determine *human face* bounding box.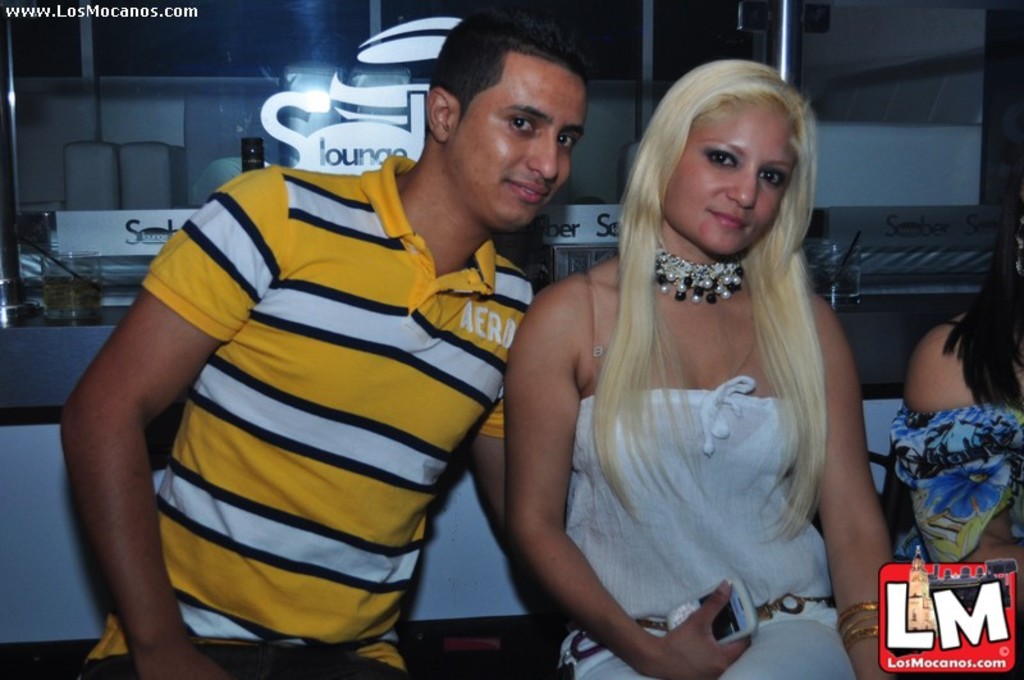
Determined: x1=660, y1=101, x2=803, y2=257.
